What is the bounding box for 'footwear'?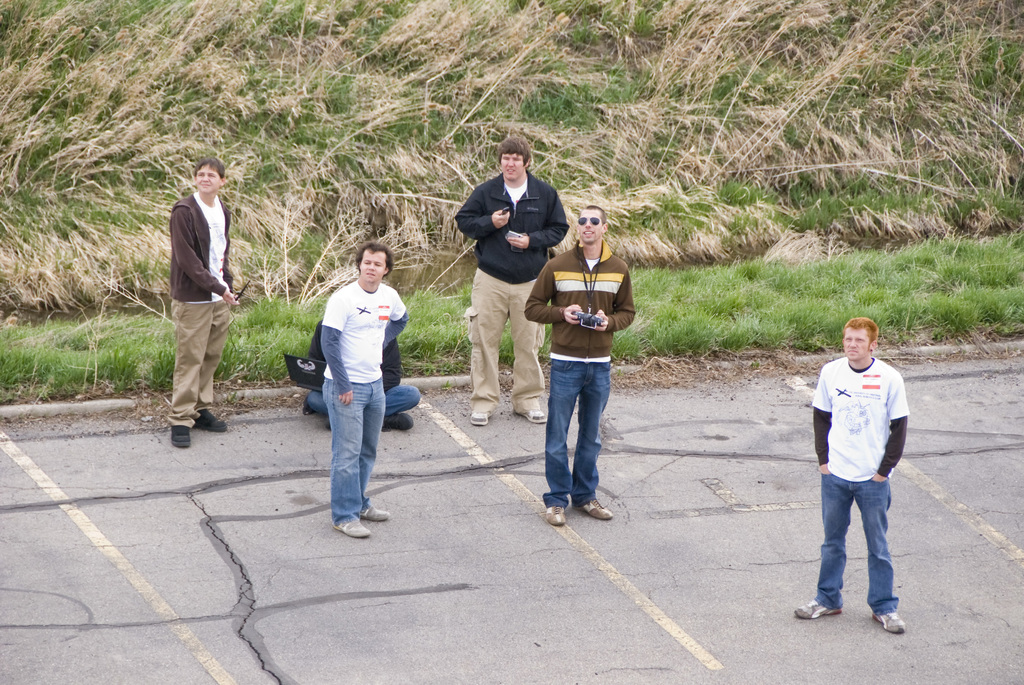
locate(189, 406, 229, 436).
